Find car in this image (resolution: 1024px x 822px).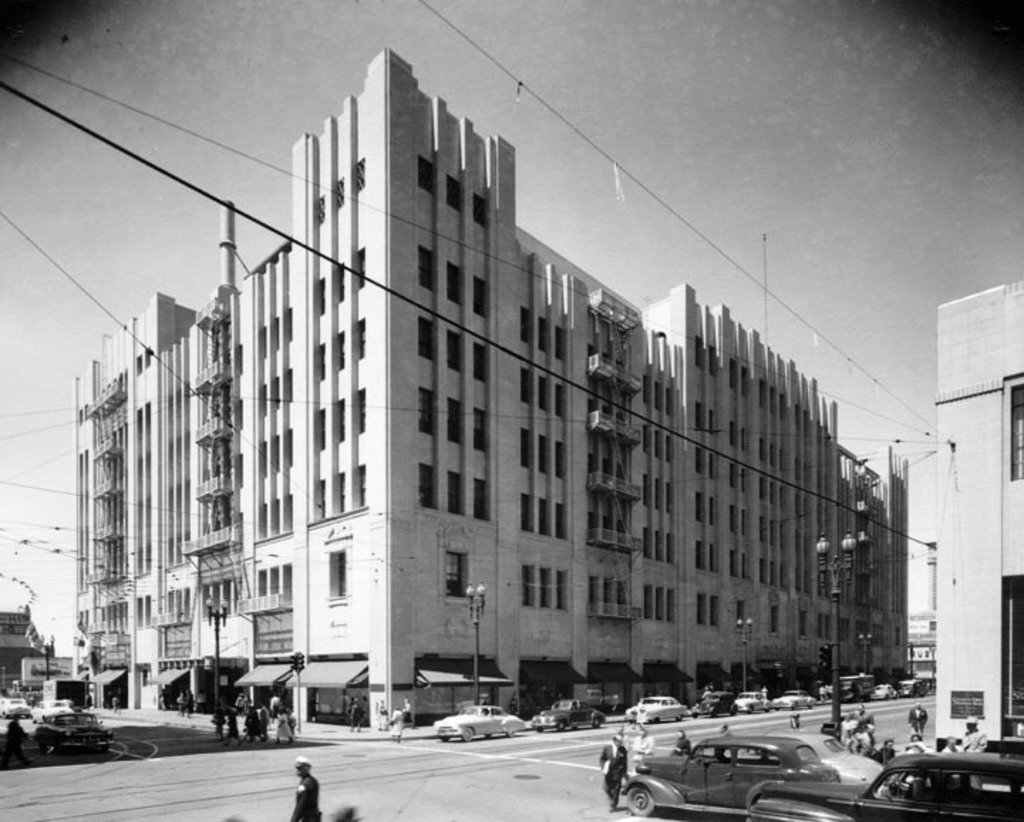
x1=730 y1=685 x2=772 y2=715.
